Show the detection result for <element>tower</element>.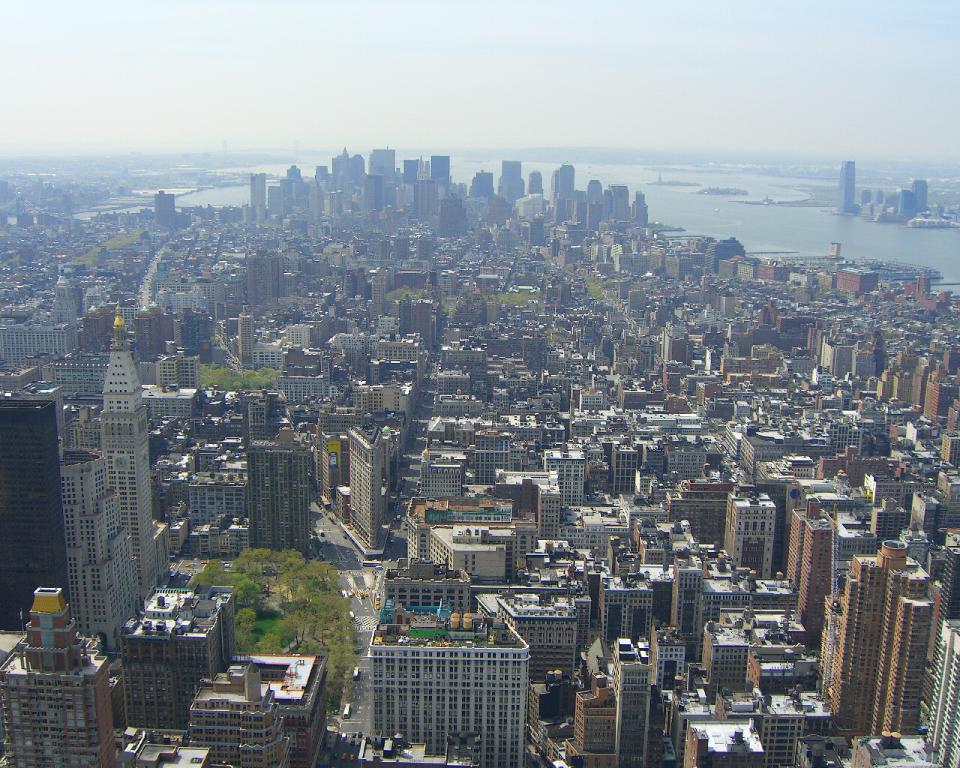
select_region(611, 441, 640, 503).
